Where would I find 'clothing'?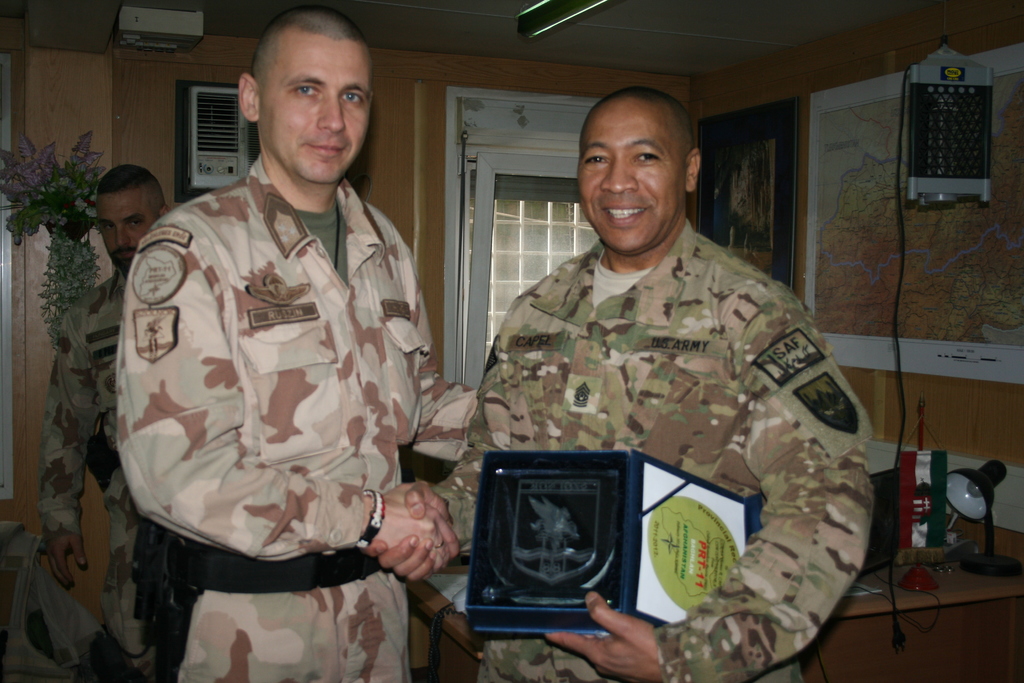
At [429,211,874,682].
